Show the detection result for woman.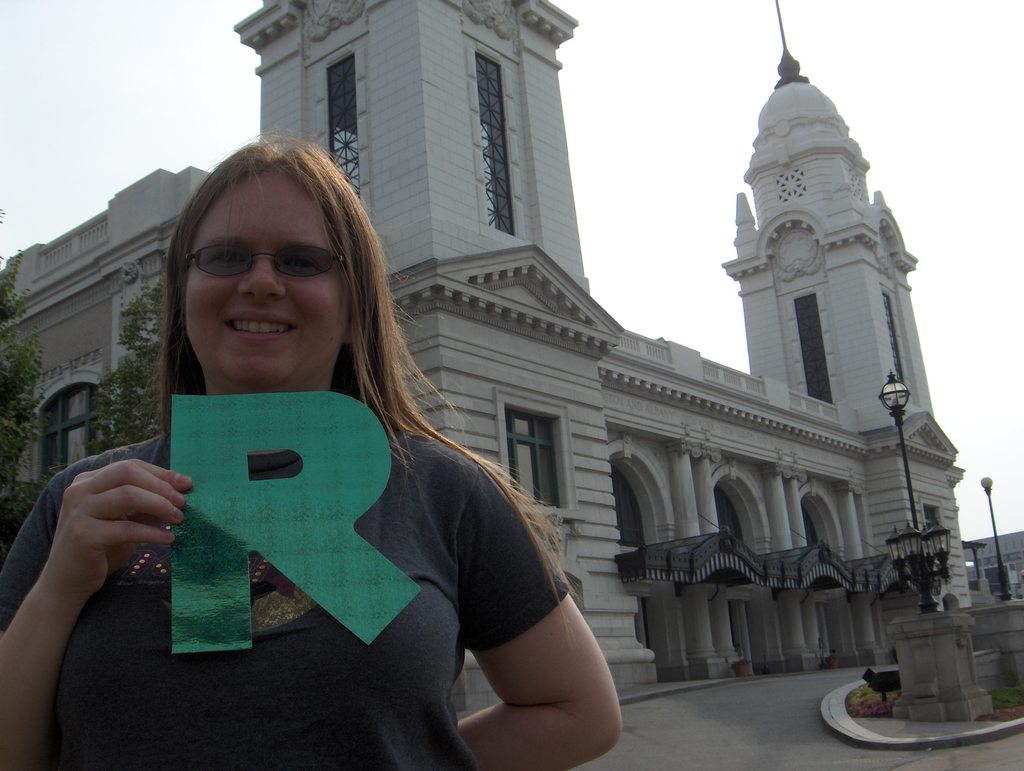
83/153/609/767.
